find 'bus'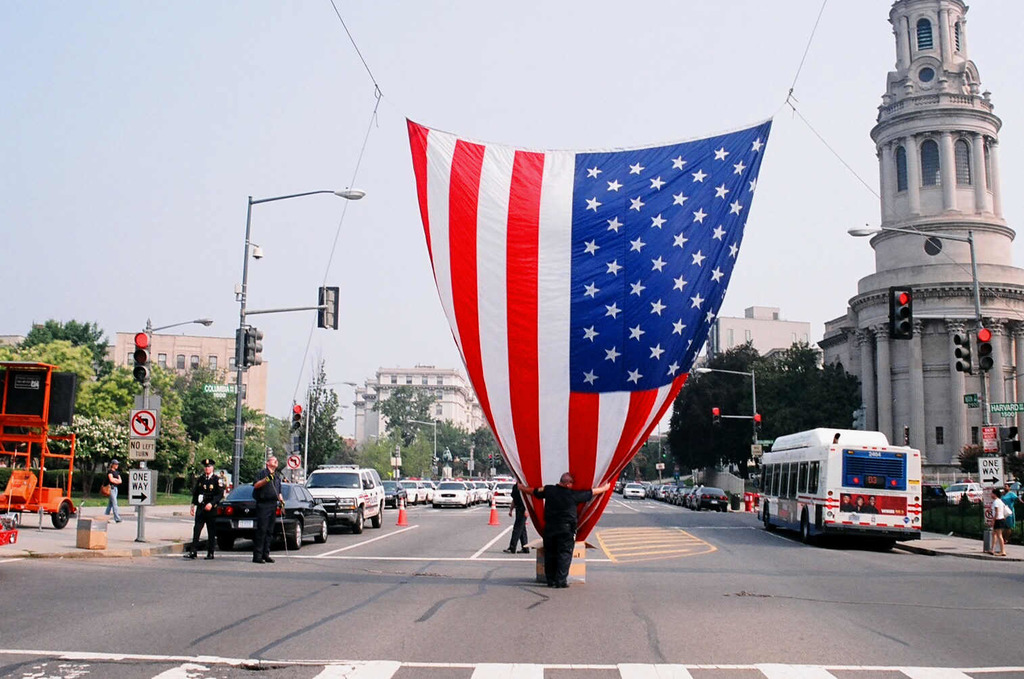
[left=755, top=427, right=921, bottom=549]
